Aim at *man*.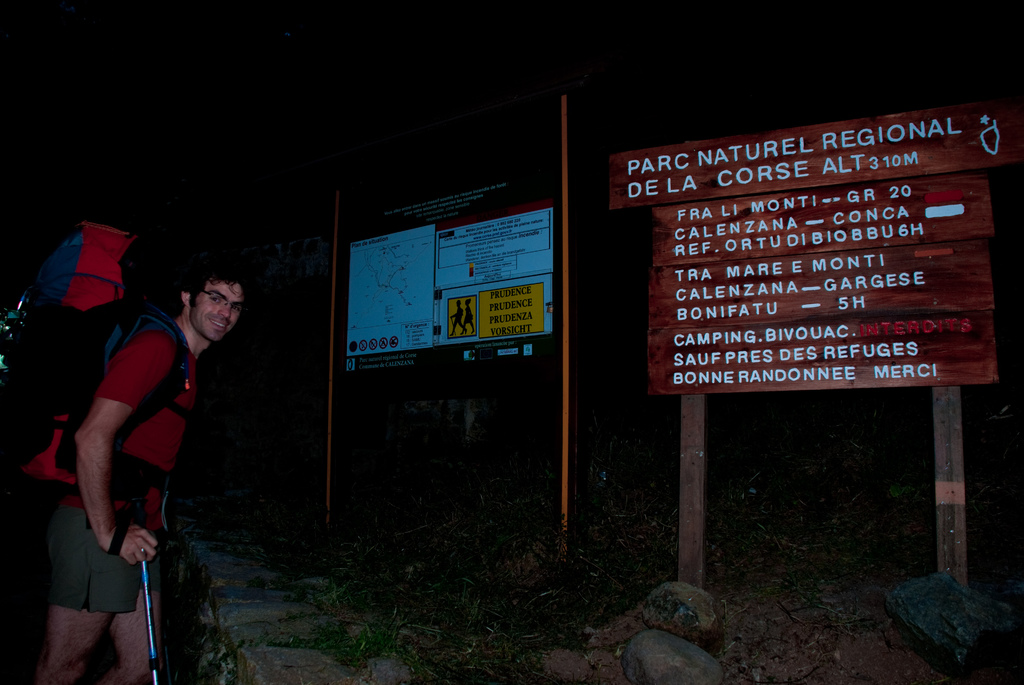
Aimed at region(29, 216, 207, 676).
